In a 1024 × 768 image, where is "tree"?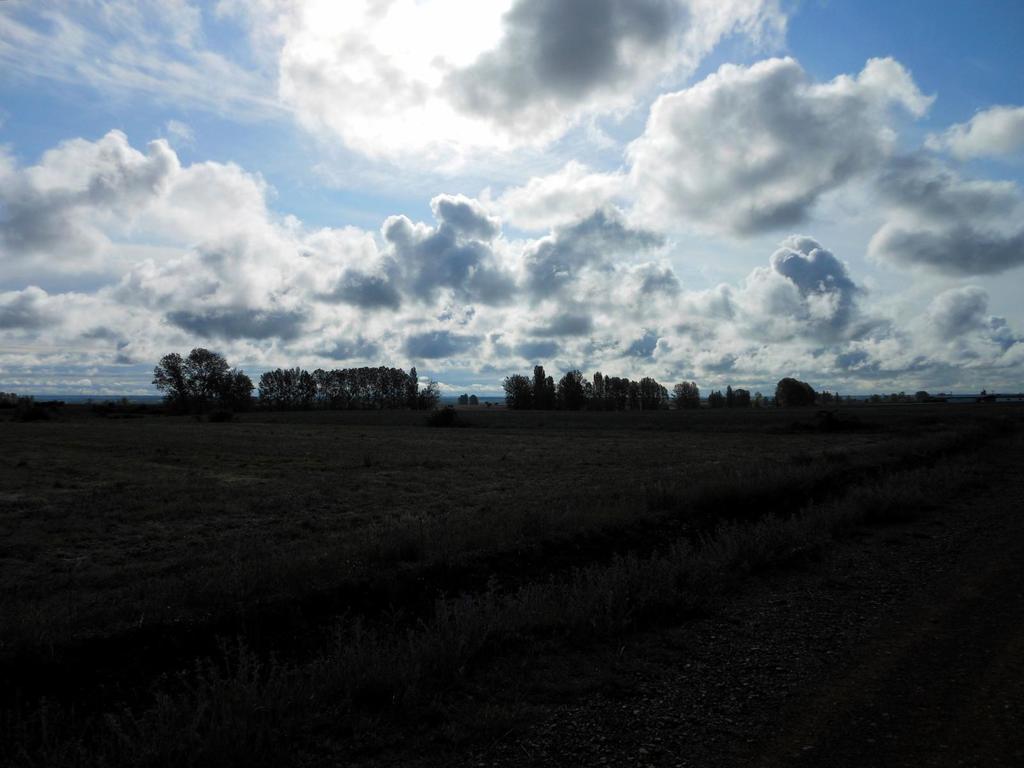
x1=469, y1=393, x2=480, y2=408.
